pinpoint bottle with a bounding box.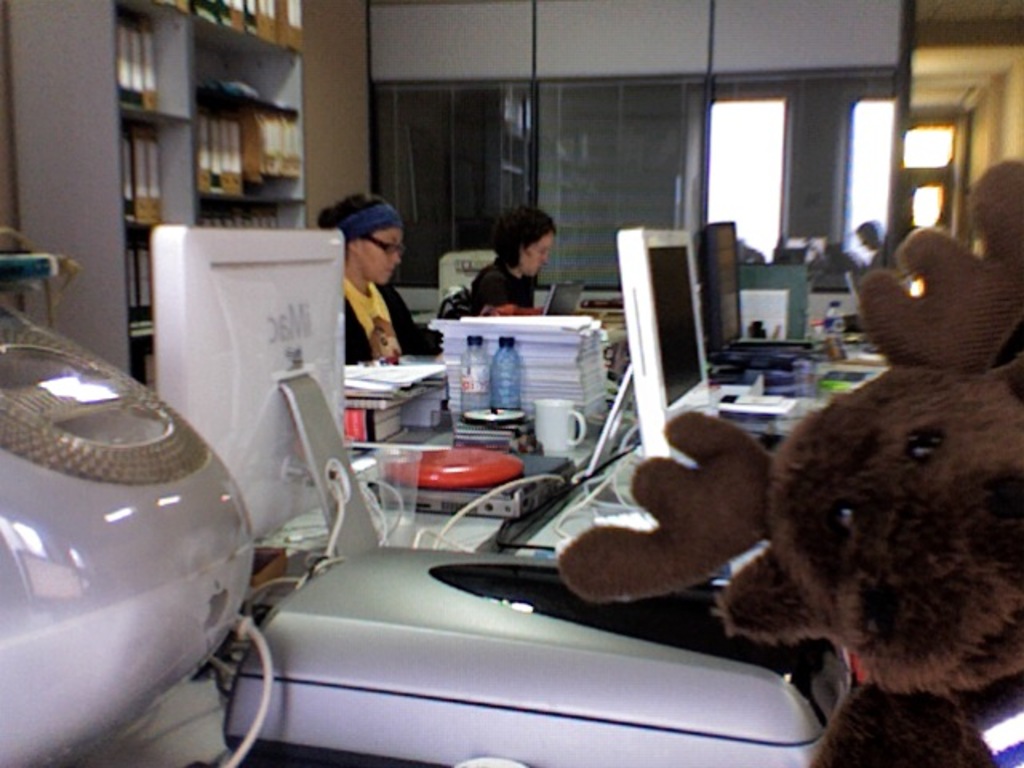
<region>744, 318, 770, 339</region>.
